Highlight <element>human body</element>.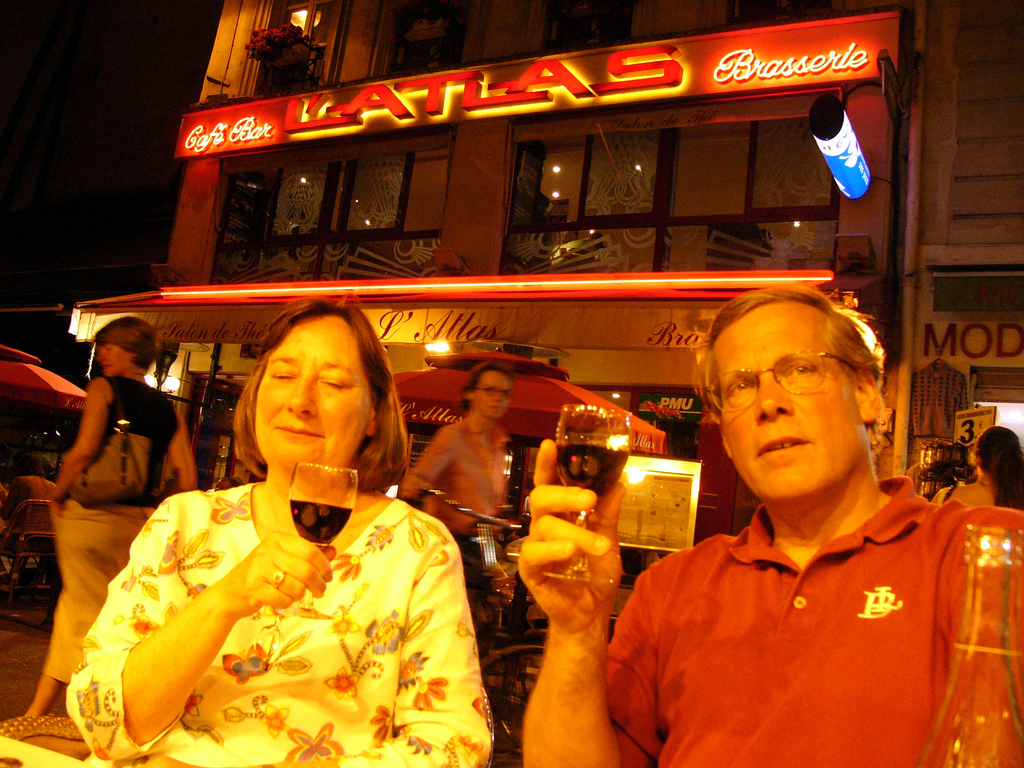
Highlighted region: Rect(17, 373, 195, 722).
